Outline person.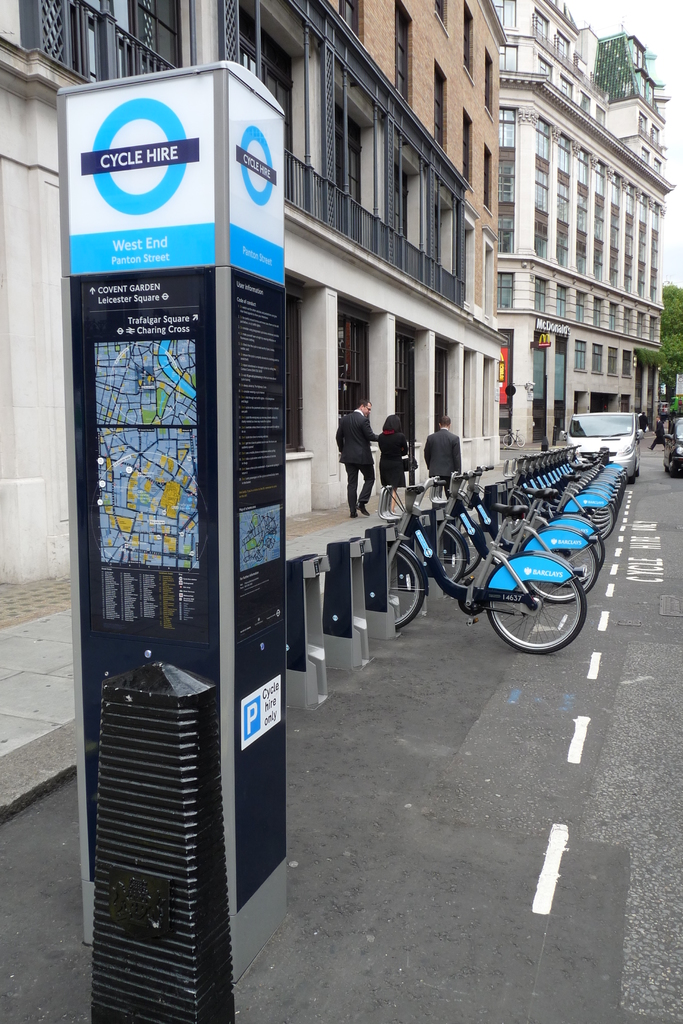
Outline: <region>425, 412, 465, 477</region>.
